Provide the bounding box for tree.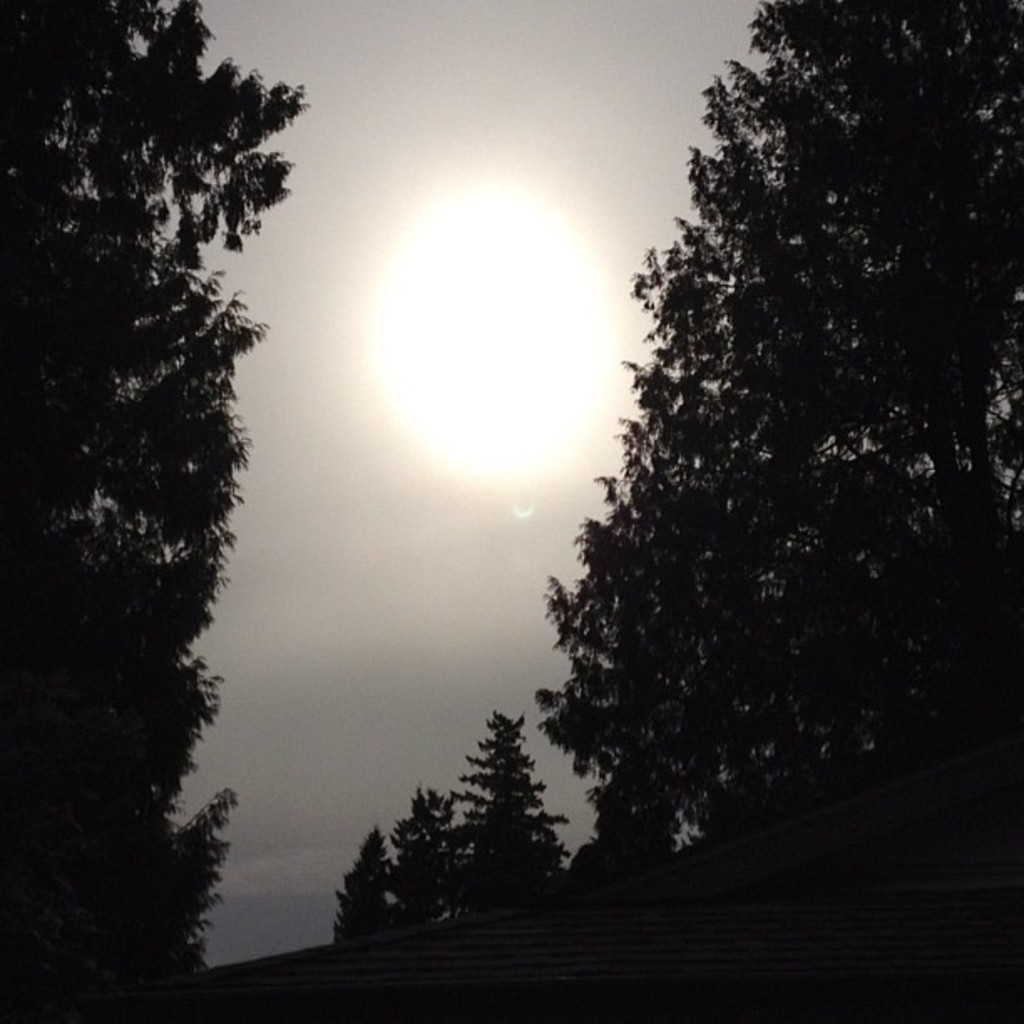
{"x1": 326, "y1": 827, "x2": 395, "y2": 954}.
